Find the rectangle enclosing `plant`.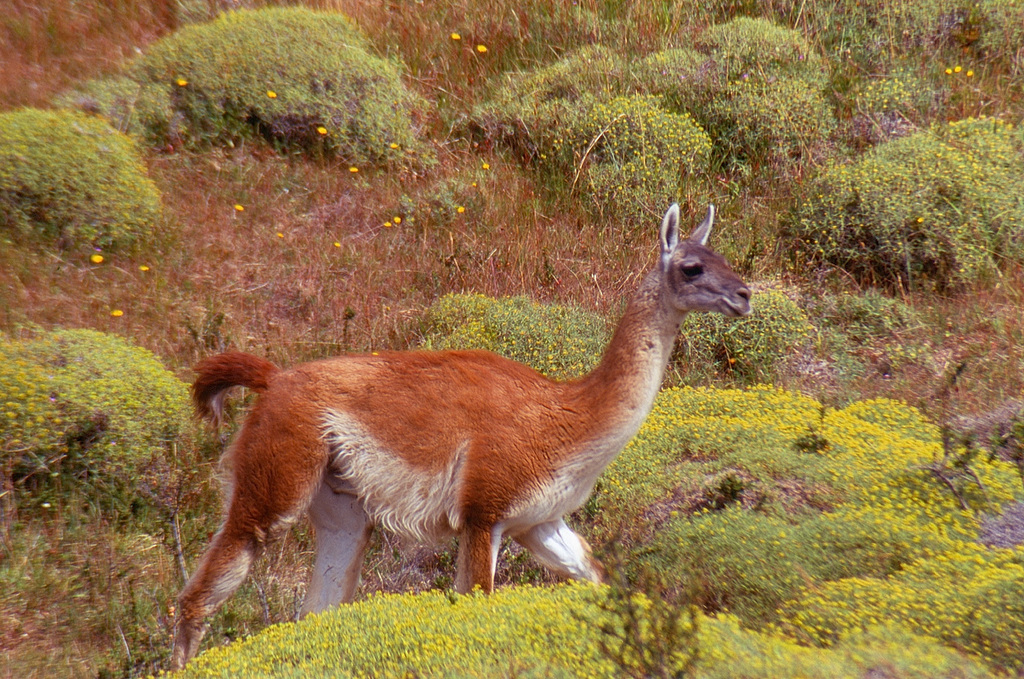
(829,0,1023,142).
